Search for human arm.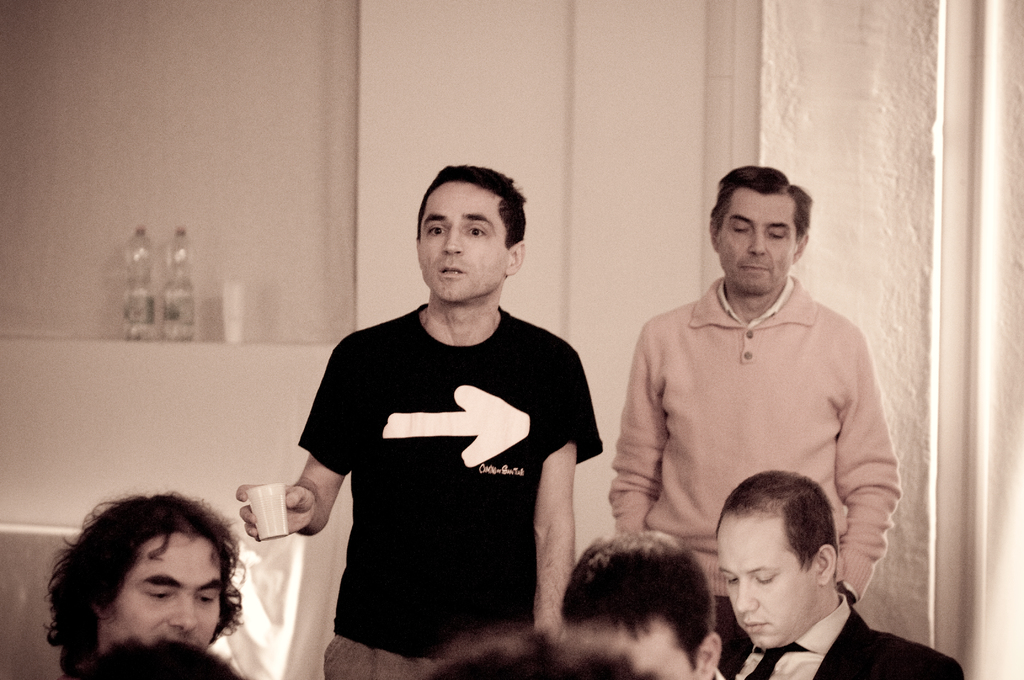
Found at box=[831, 343, 902, 602].
